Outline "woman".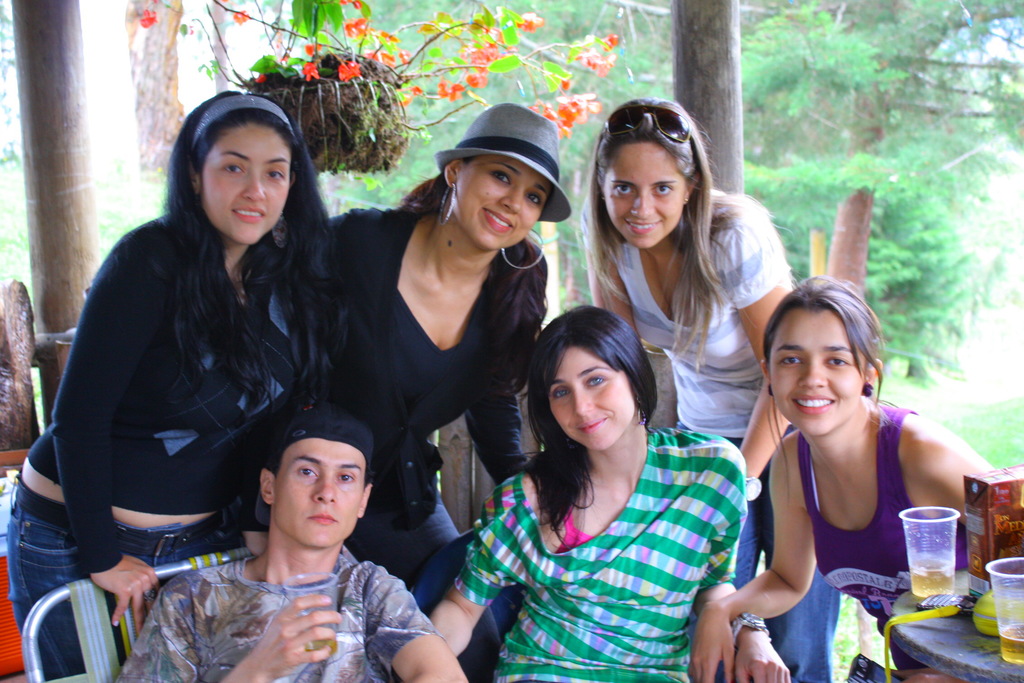
Outline: Rect(430, 303, 787, 682).
